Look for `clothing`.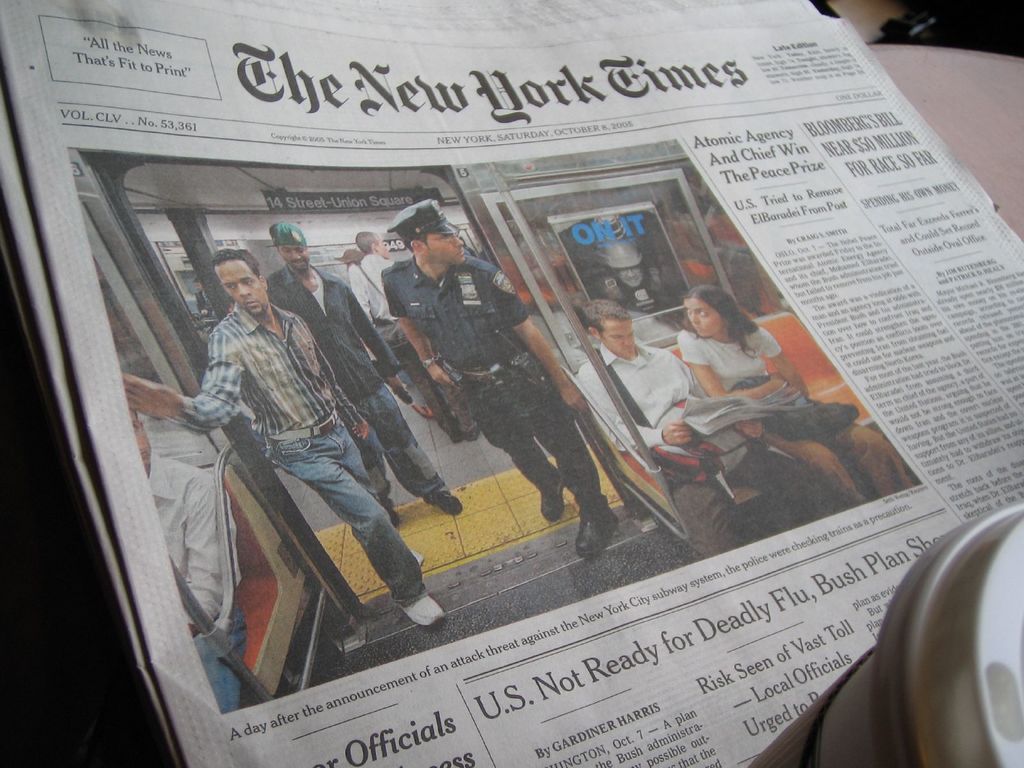
Found: 176/305/429/610.
